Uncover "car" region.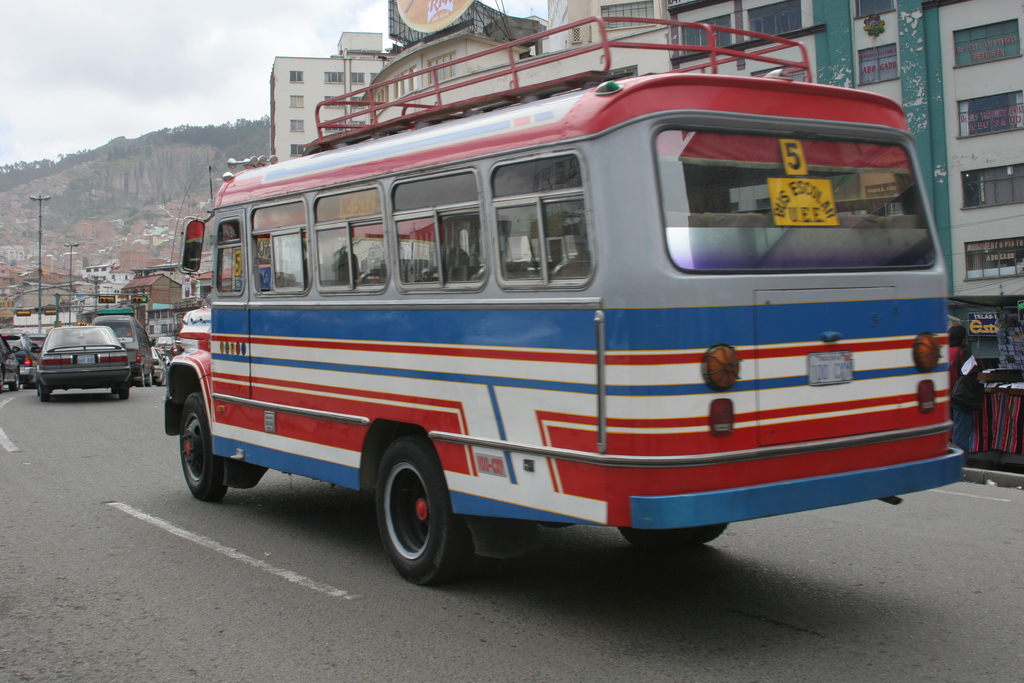
Uncovered: 8, 331, 42, 386.
